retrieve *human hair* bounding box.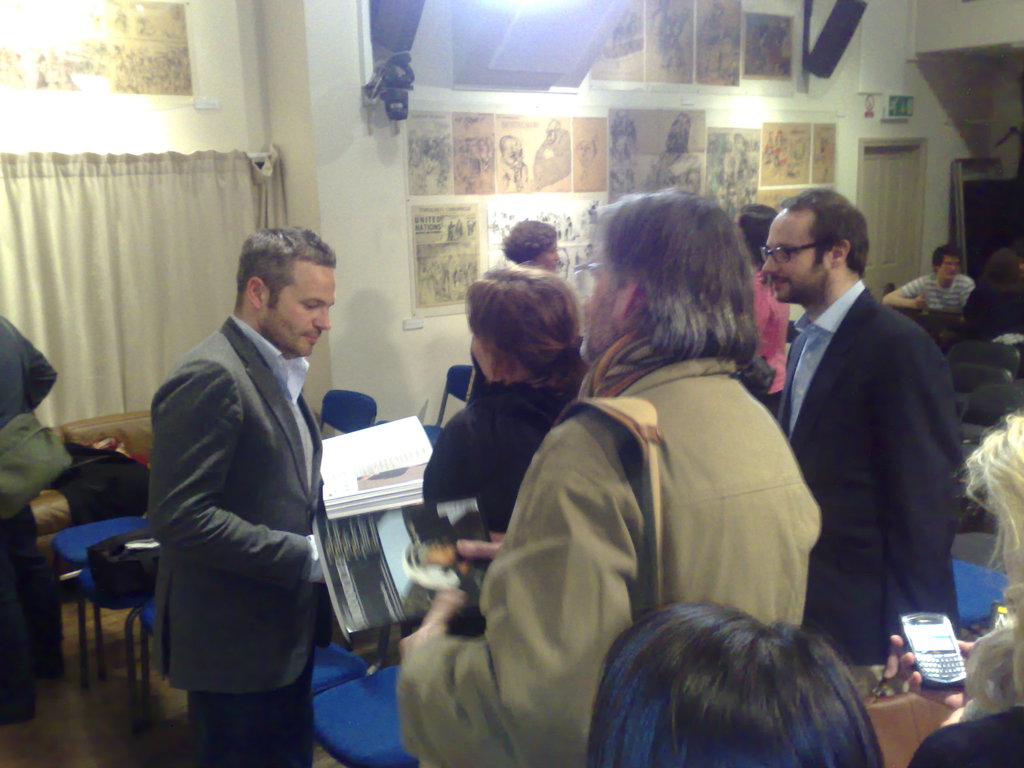
Bounding box: <bbox>735, 200, 773, 276</bbox>.
